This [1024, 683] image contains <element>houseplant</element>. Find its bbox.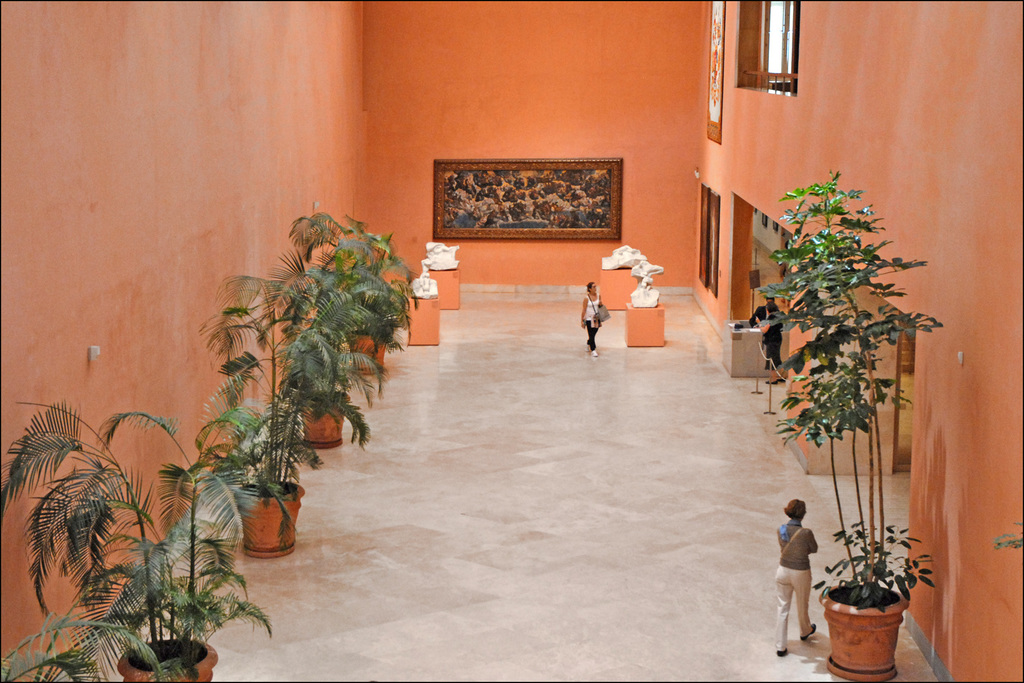
locate(0, 391, 273, 682).
